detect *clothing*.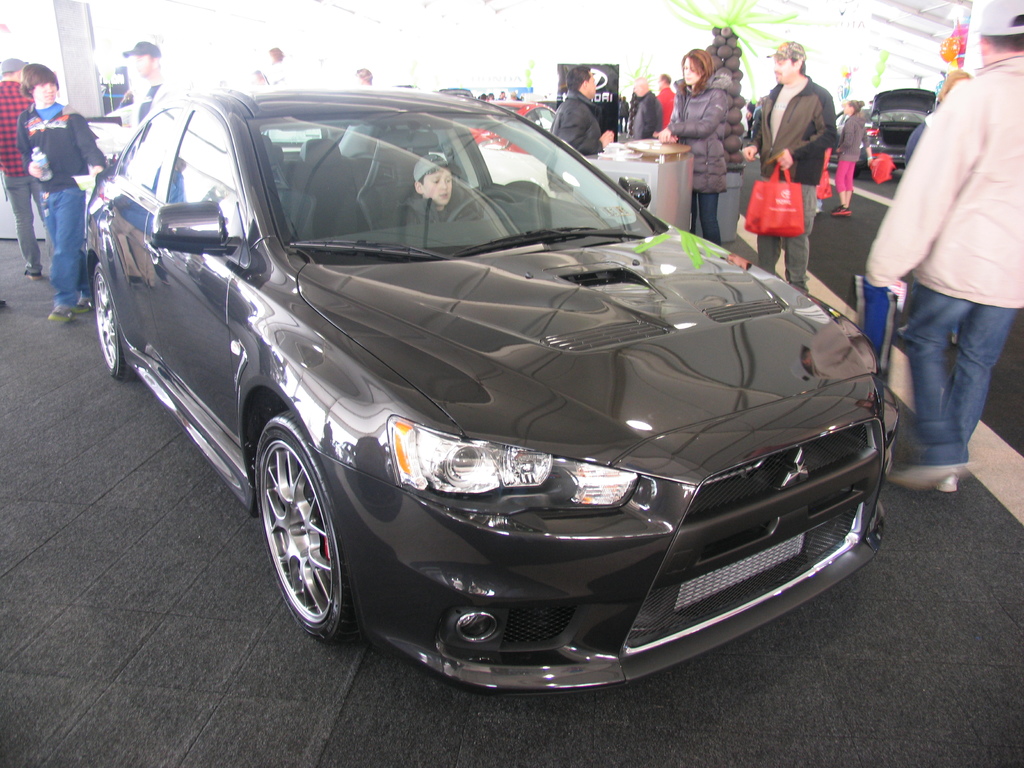
Detected at {"left": 119, "top": 70, "right": 164, "bottom": 116}.
